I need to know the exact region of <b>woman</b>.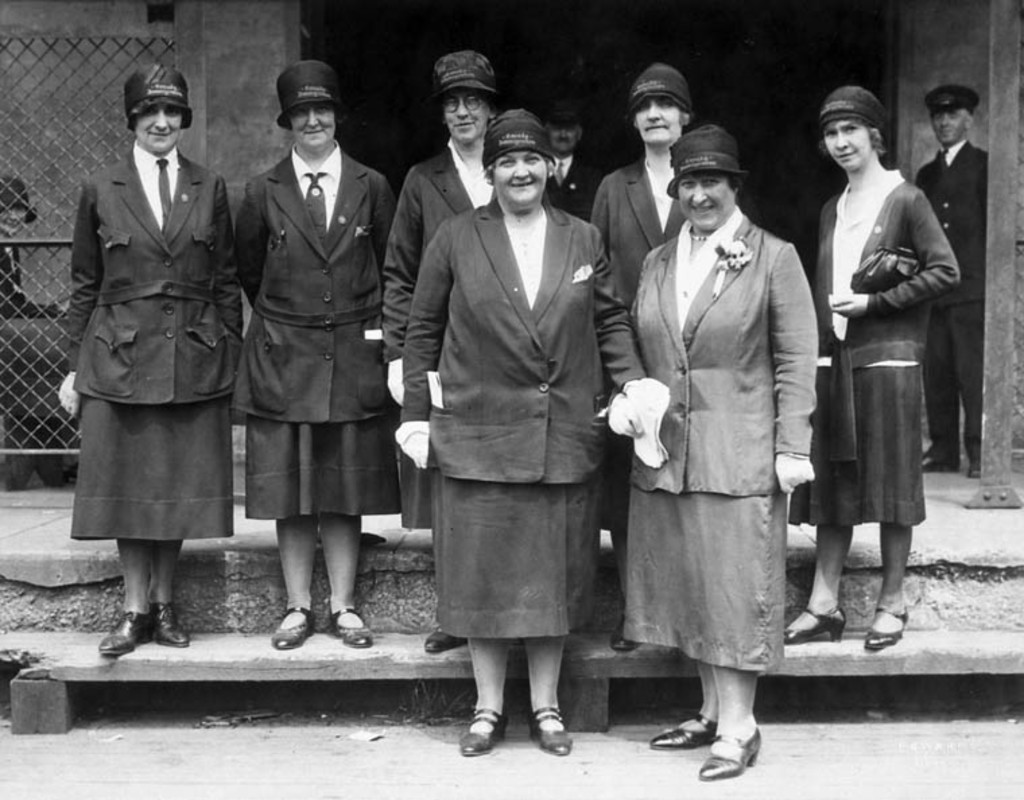
Region: <box>610,127,819,782</box>.
